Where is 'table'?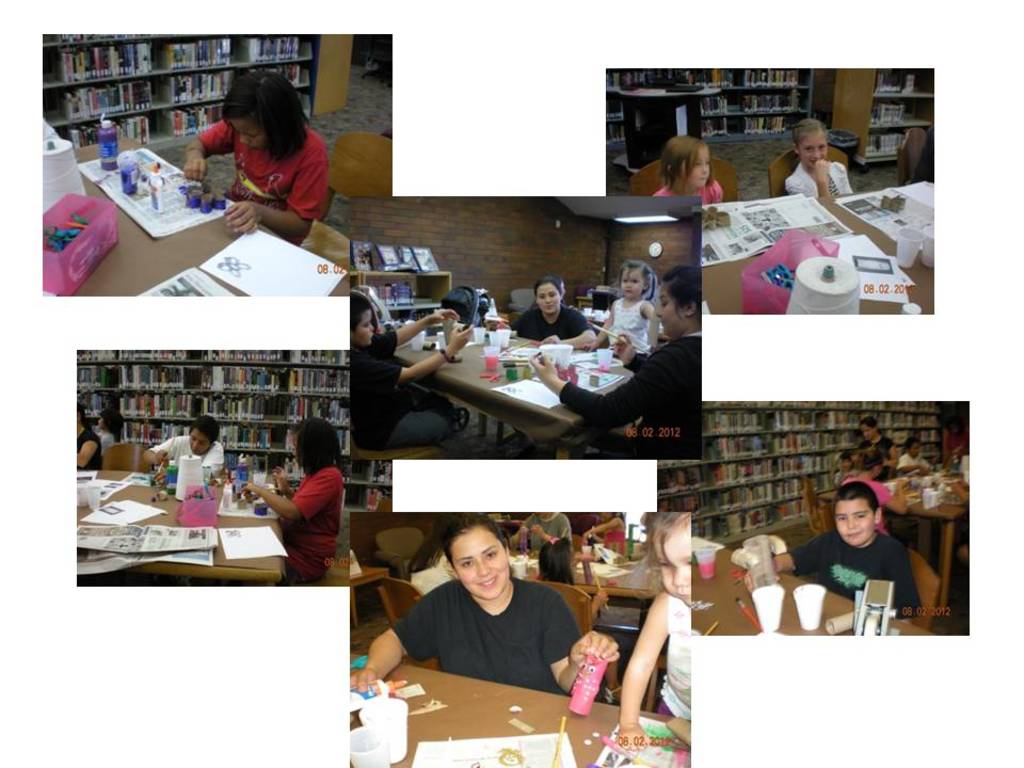
[left=691, top=531, right=935, bottom=639].
